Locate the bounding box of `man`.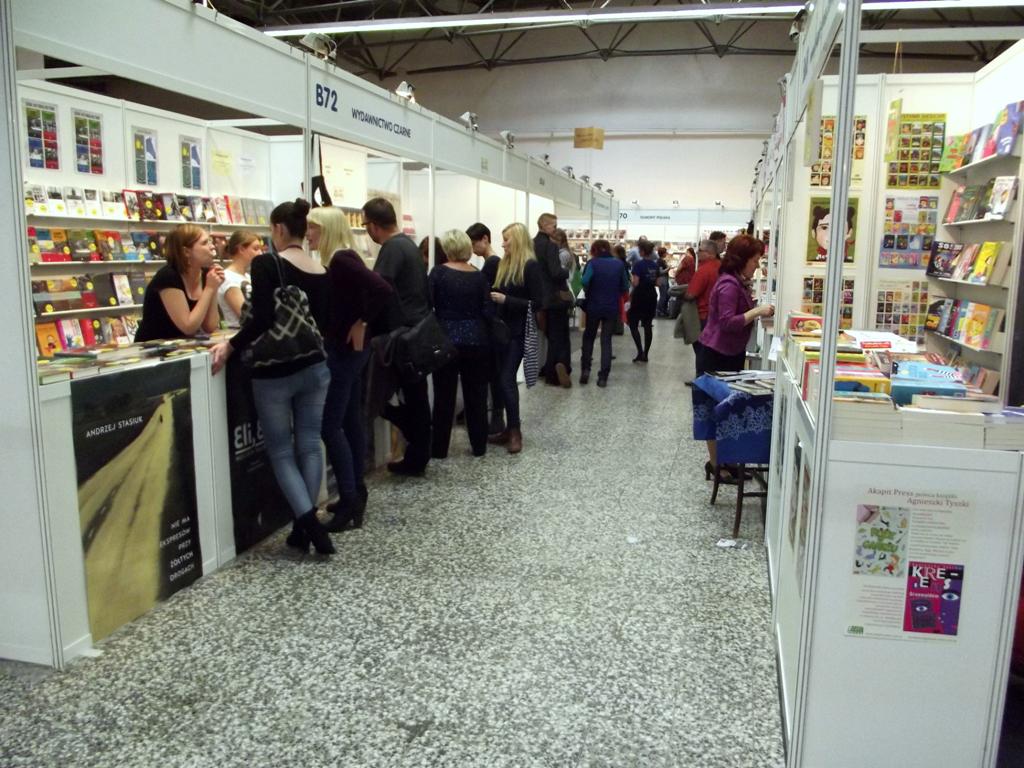
Bounding box: [left=714, top=227, right=725, bottom=248].
